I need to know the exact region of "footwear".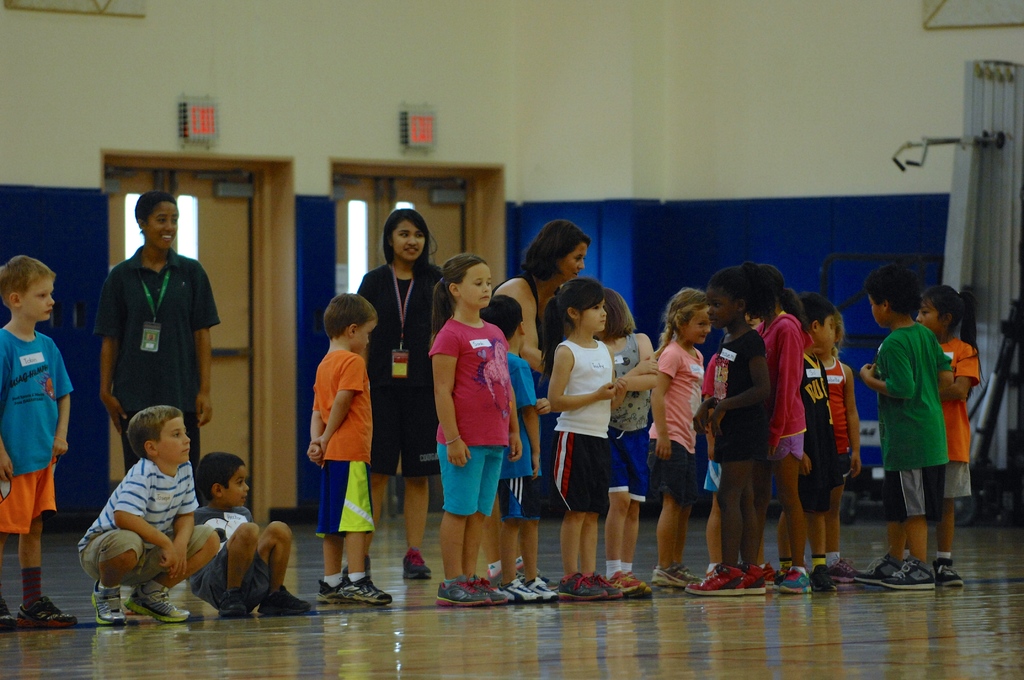
Region: (left=682, top=566, right=745, bottom=596).
